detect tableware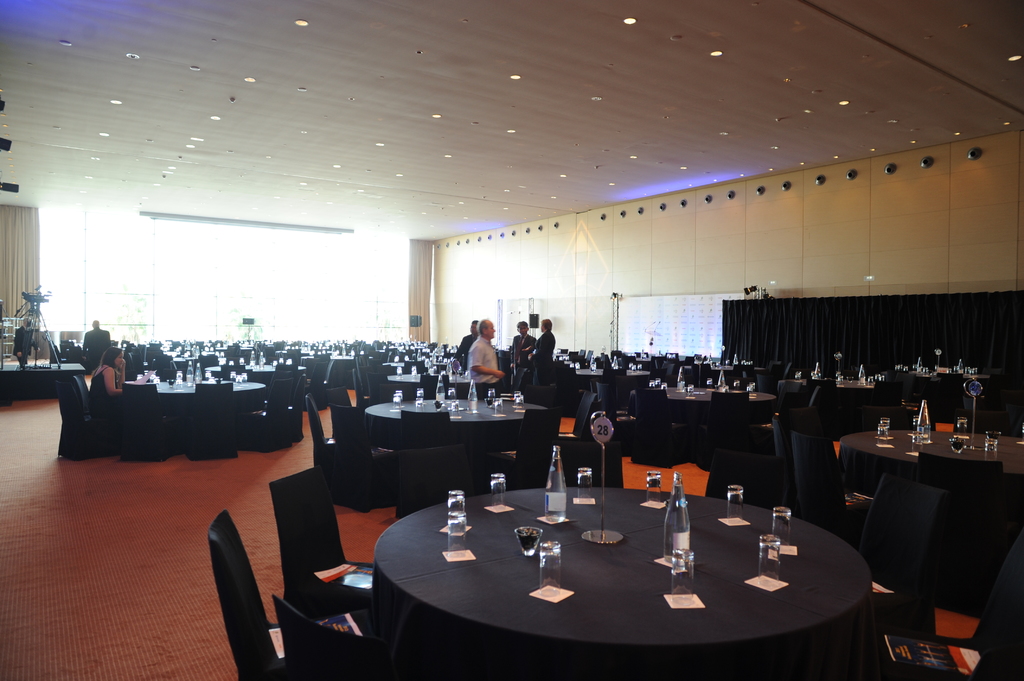
box(984, 438, 998, 454)
